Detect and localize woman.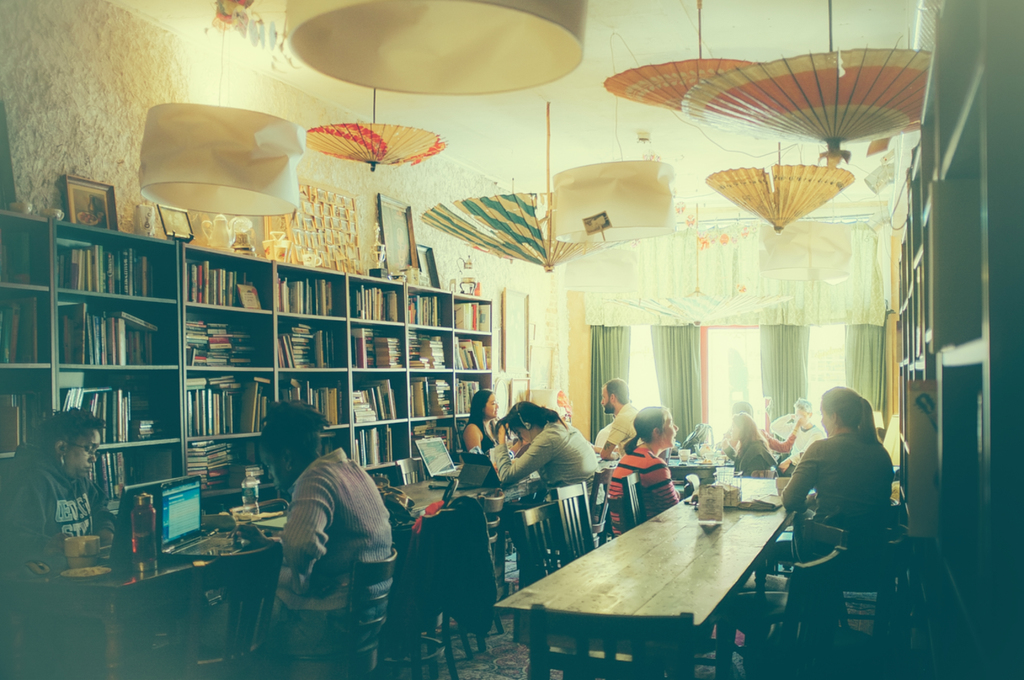
Localized at select_region(234, 391, 401, 658).
